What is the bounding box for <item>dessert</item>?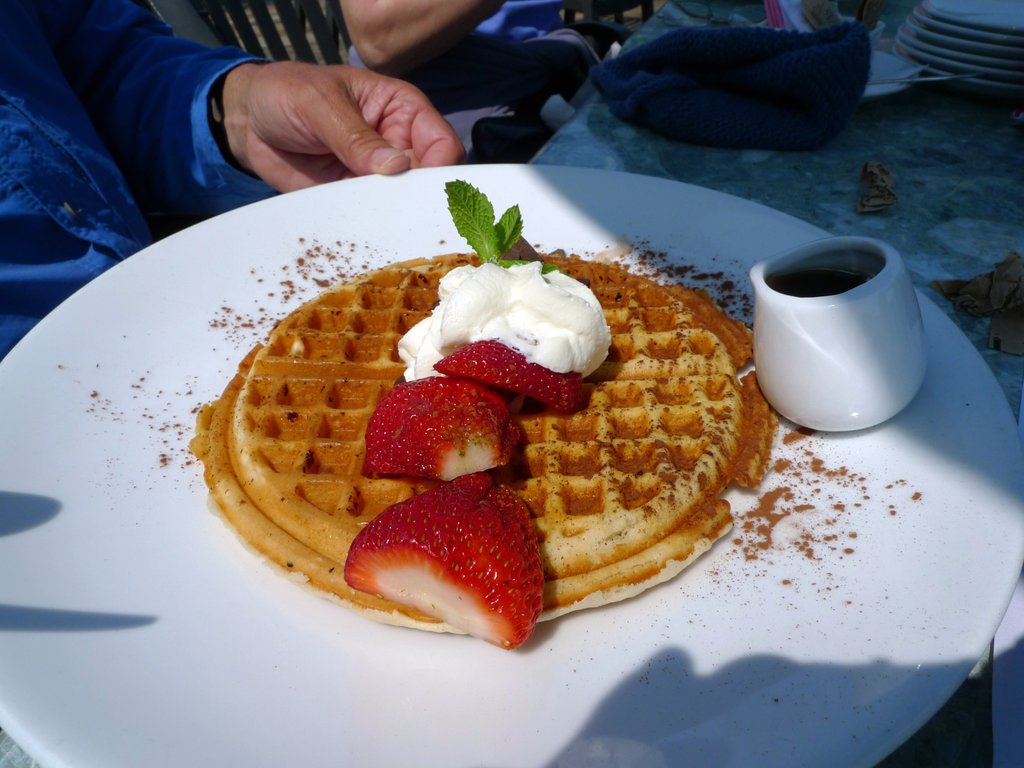
select_region(183, 245, 673, 621).
